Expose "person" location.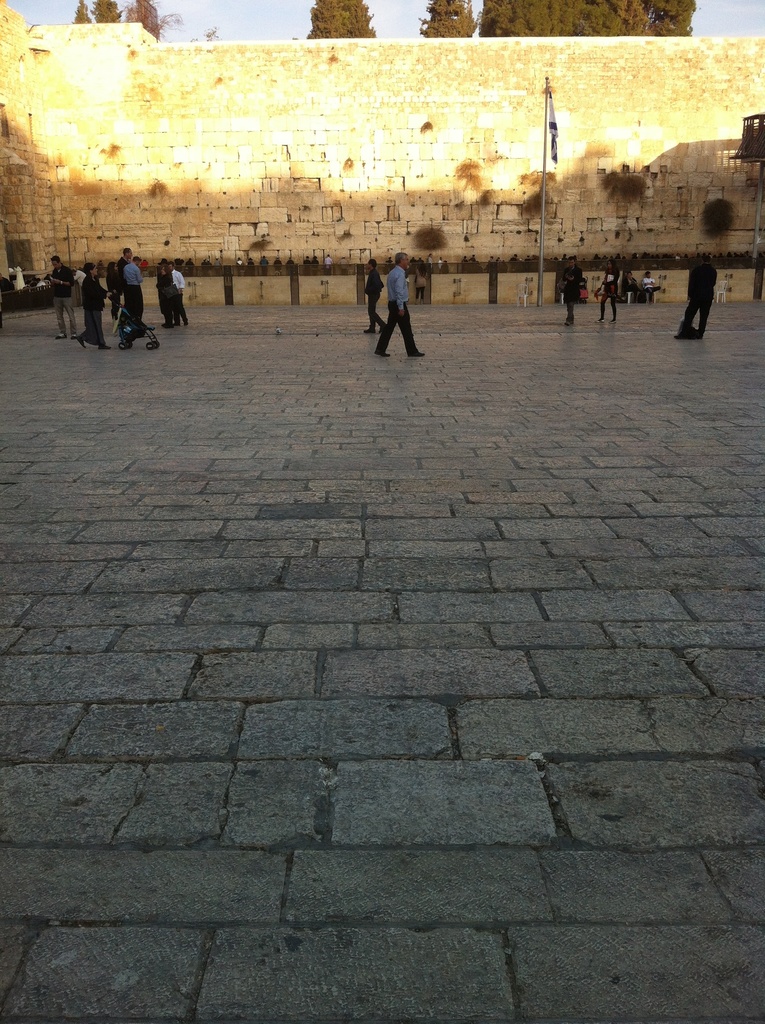
Exposed at <box>674,266,720,337</box>.
